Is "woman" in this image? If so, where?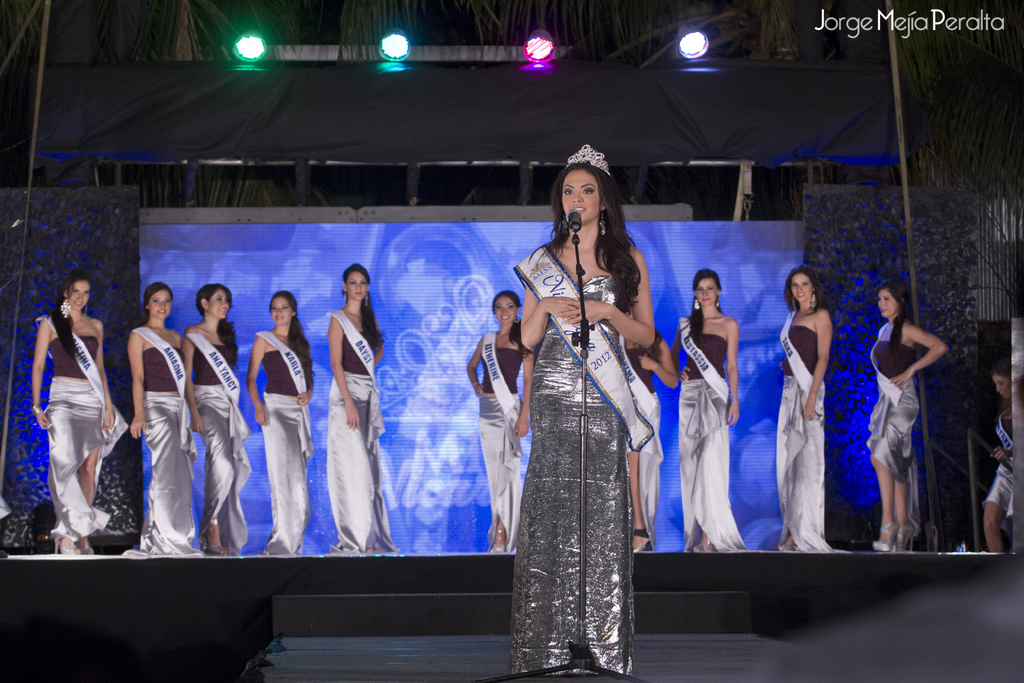
Yes, at region(671, 266, 757, 559).
